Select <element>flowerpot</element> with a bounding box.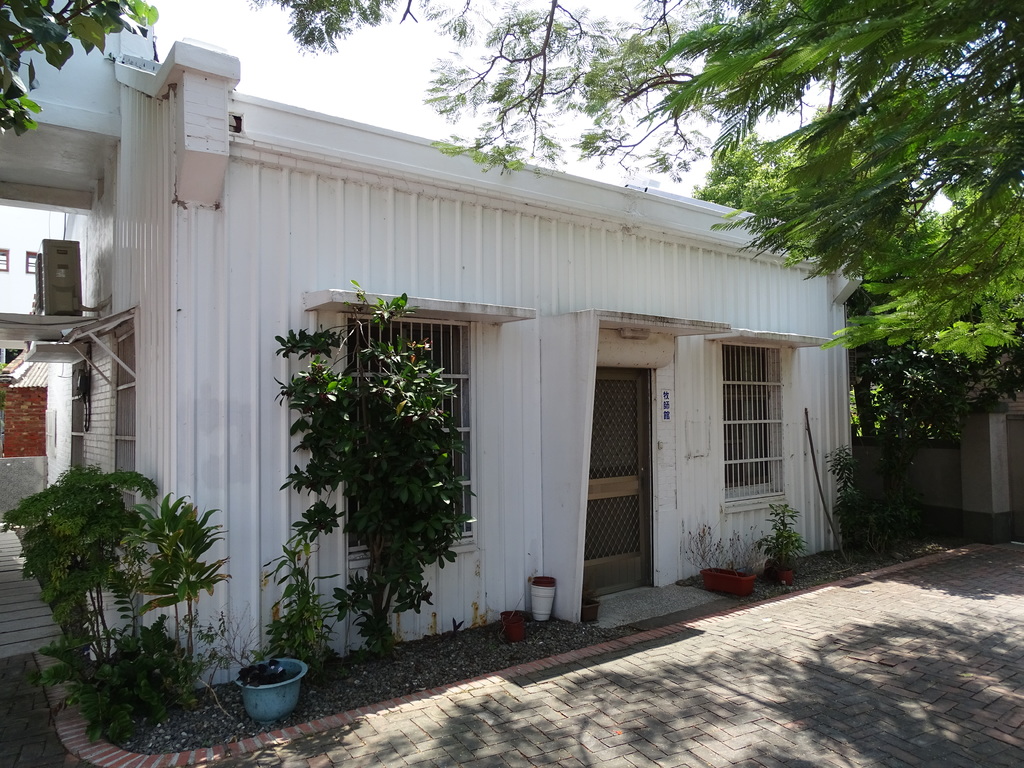
bbox(774, 569, 794, 586).
